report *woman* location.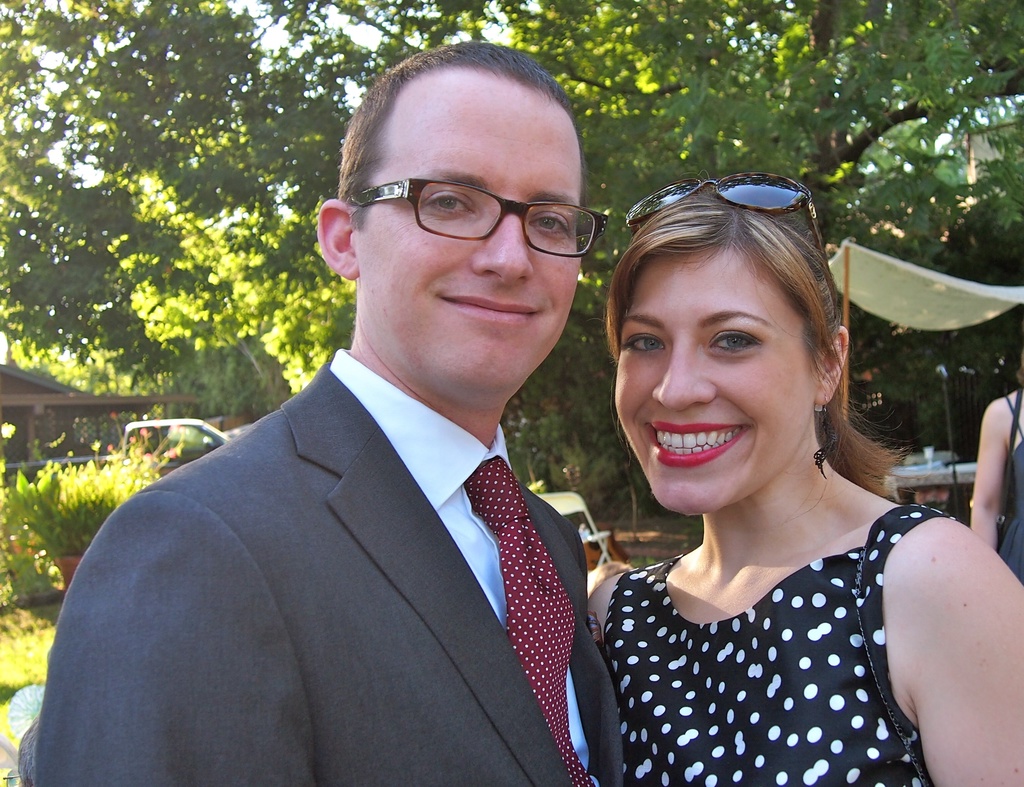
Report: <box>551,159,980,786</box>.
